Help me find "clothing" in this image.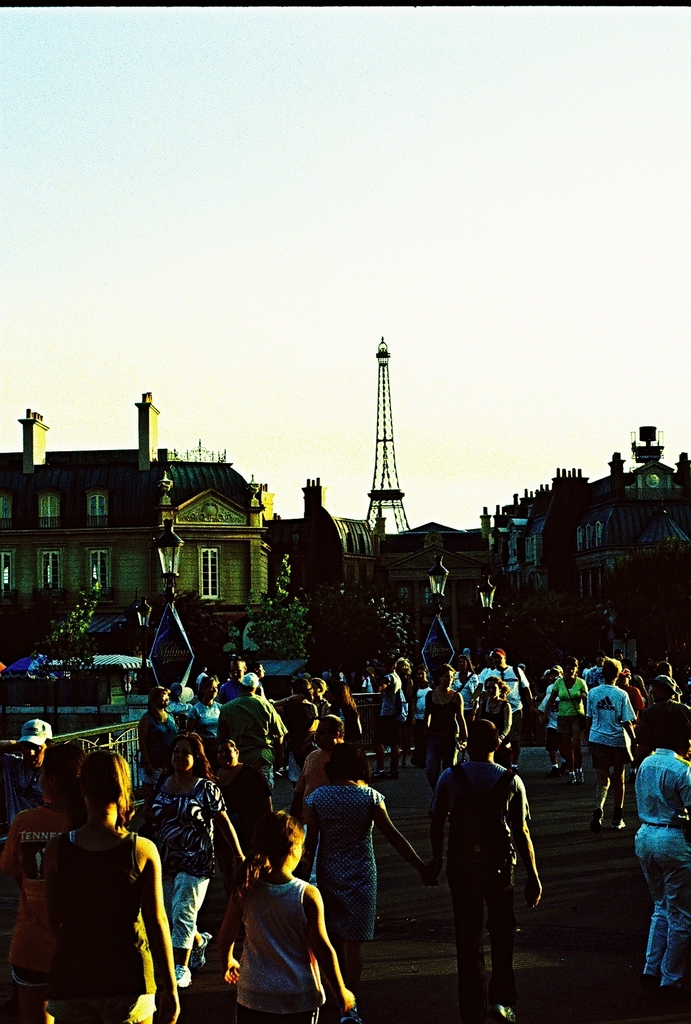
Found it: bbox(578, 664, 649, 798).
